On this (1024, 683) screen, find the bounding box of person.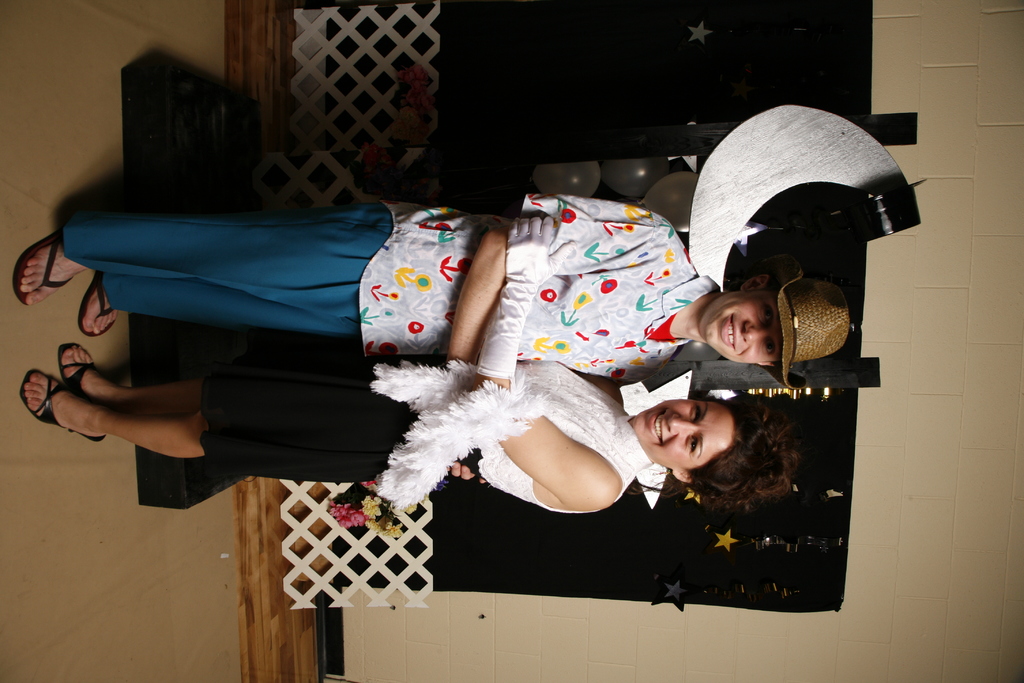
Bounding box: pyautogui.locateOnScreen(24, 213, 794, 511).
